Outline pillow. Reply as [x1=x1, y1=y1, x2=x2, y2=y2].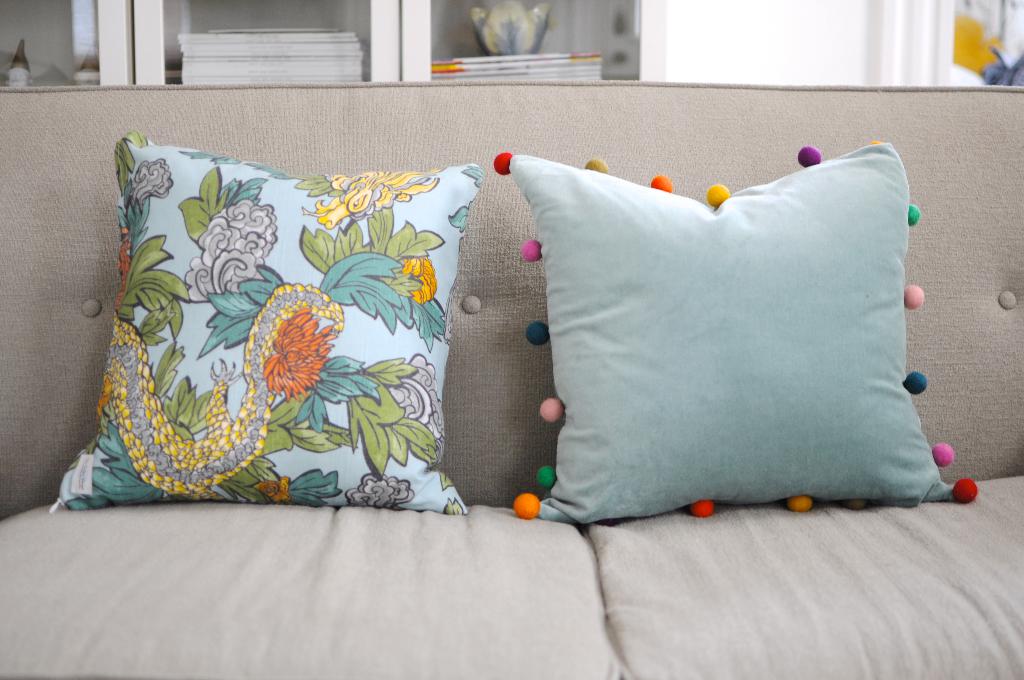
[x1=502, y1=156, x2=974, y2=522].
